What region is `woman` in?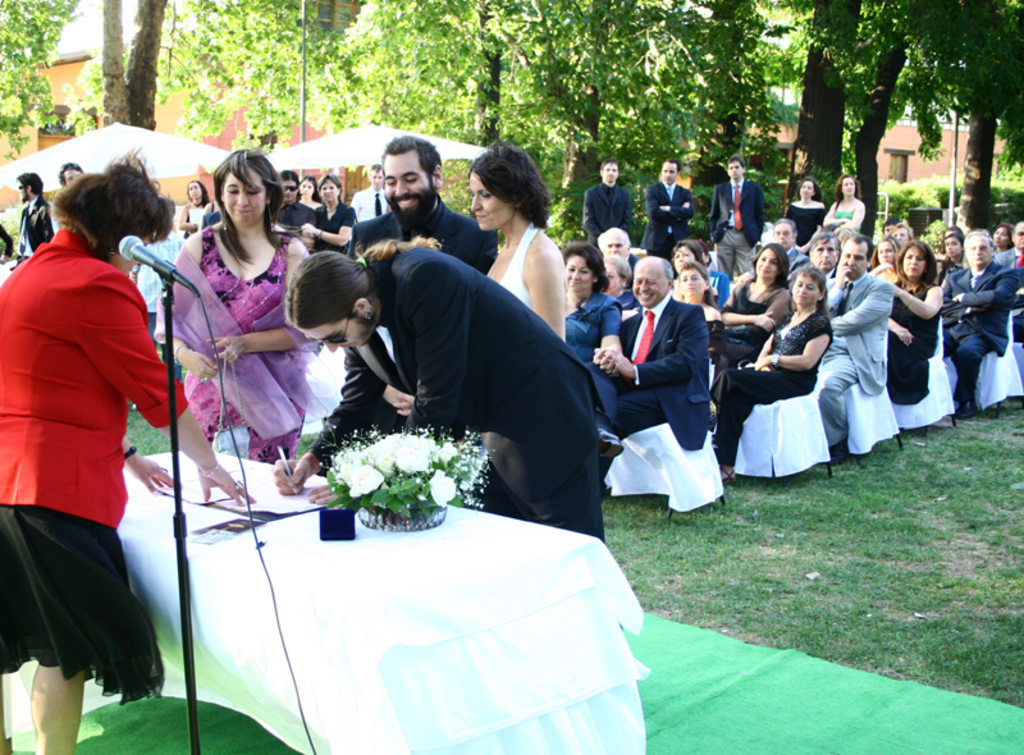
bbox=(147, 146, 297, 495).
